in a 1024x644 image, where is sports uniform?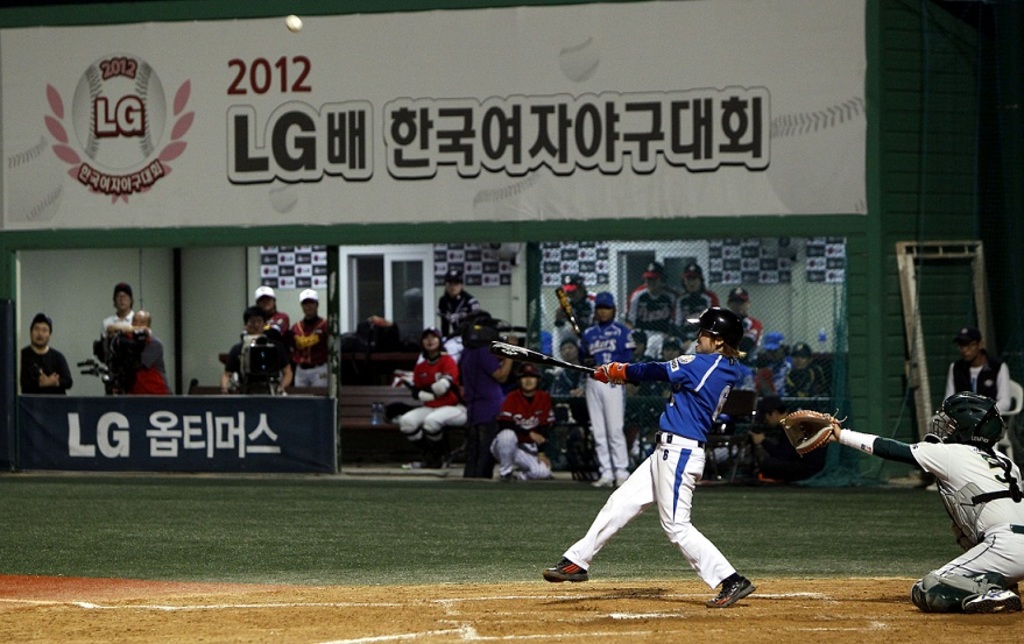
rect(582, 312, 649, 487).
